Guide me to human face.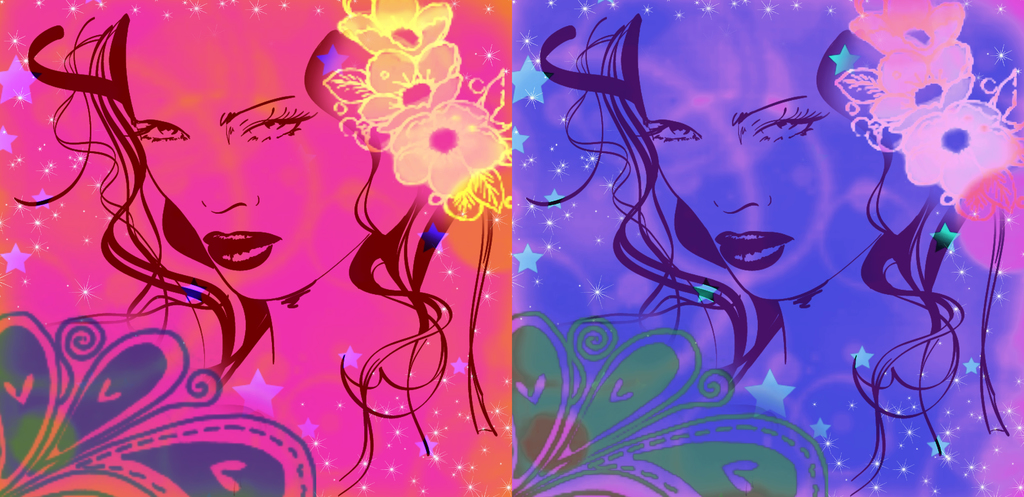
Guidance: (left=640, top=19, right=881, bottom=301).
